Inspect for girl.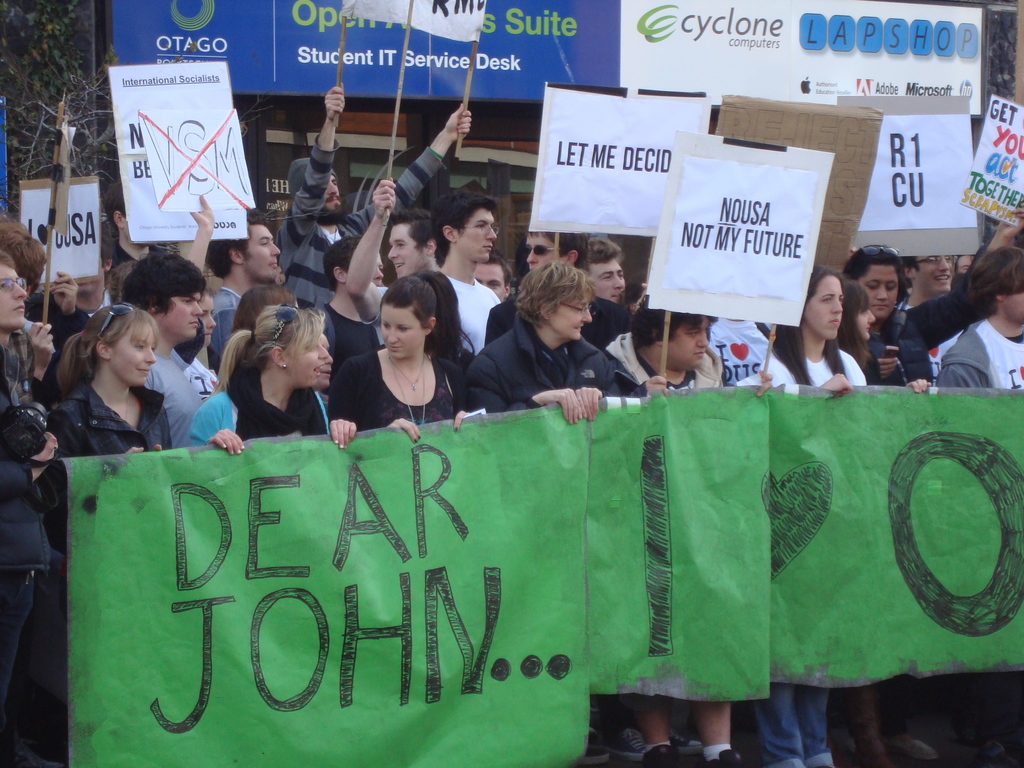
Inspection: [836, 276, 887, 381].
